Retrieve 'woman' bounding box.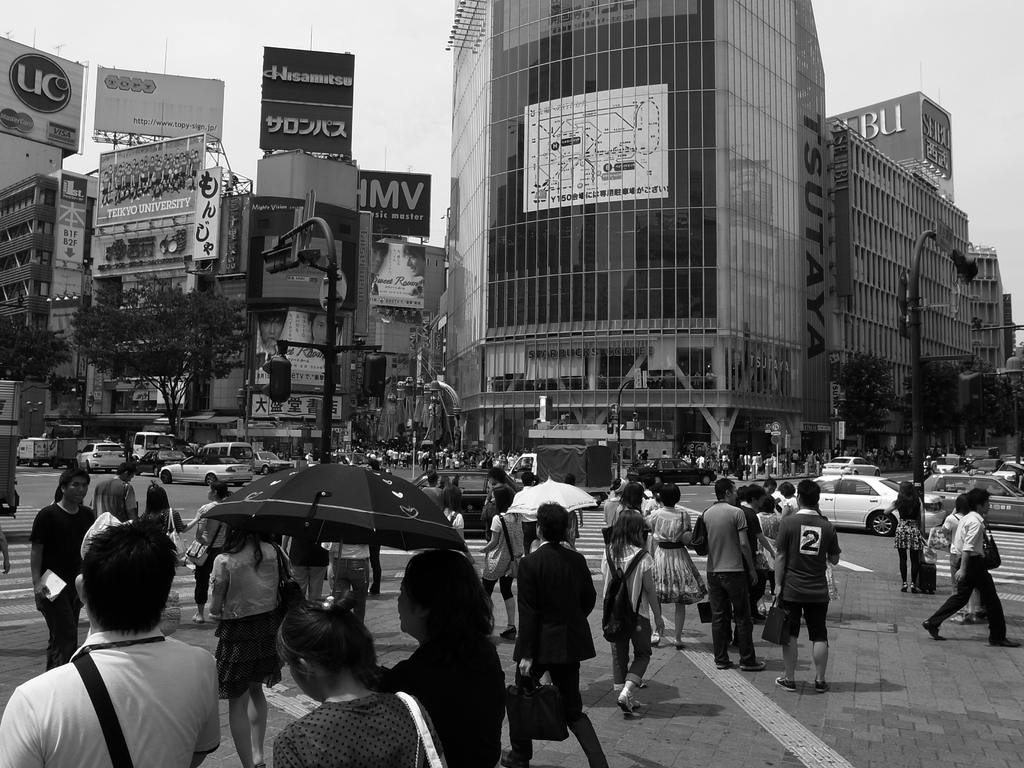
Bounding box: detection(436, 484, 469, 553).
